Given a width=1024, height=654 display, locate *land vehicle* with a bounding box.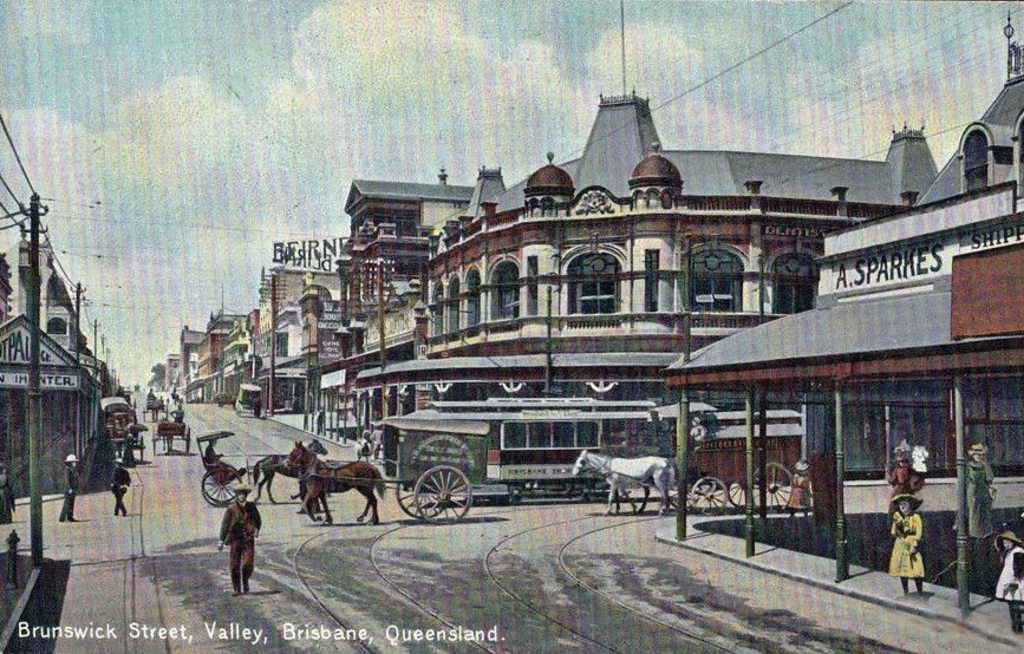
Located: 97/394/143/463.
